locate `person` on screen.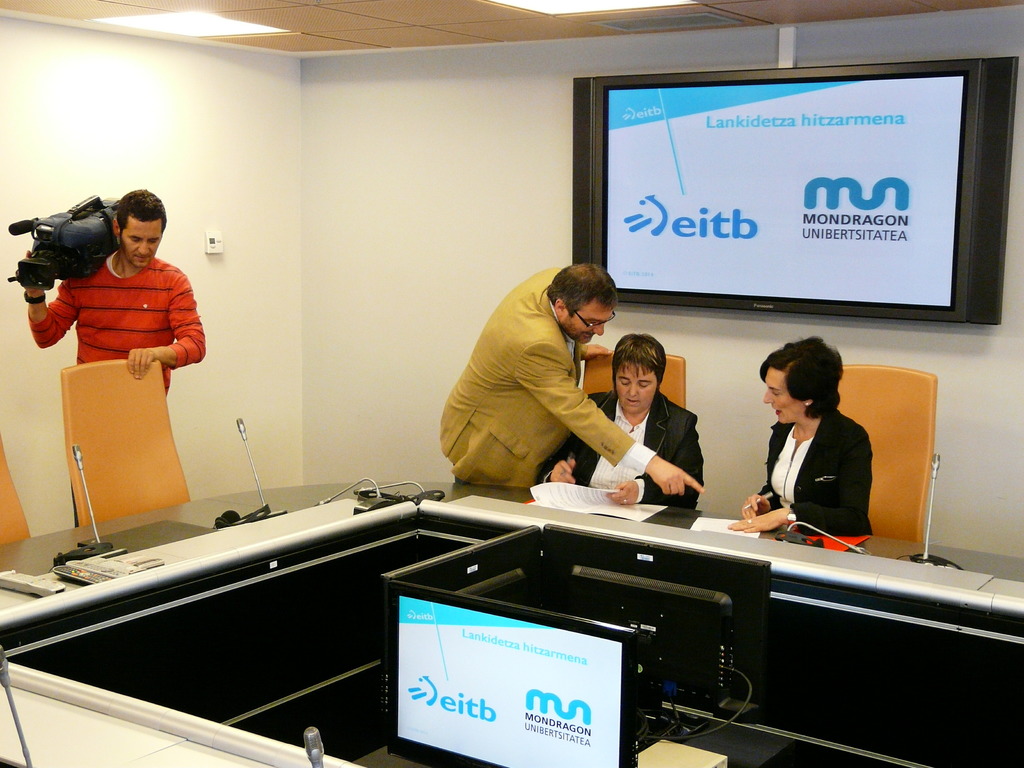
On screen at {"left": 730, "top": 333, "right": 884, "bottom": 544}.
